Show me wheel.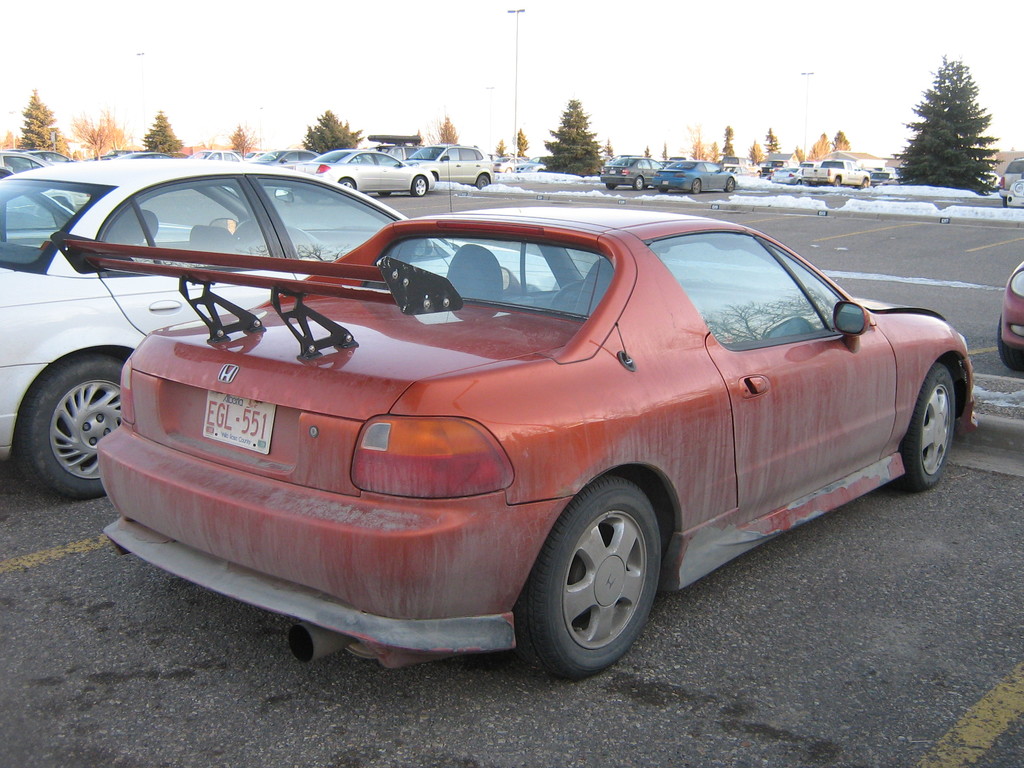
wheel is here: Rect(692, 177, 701, 193).
